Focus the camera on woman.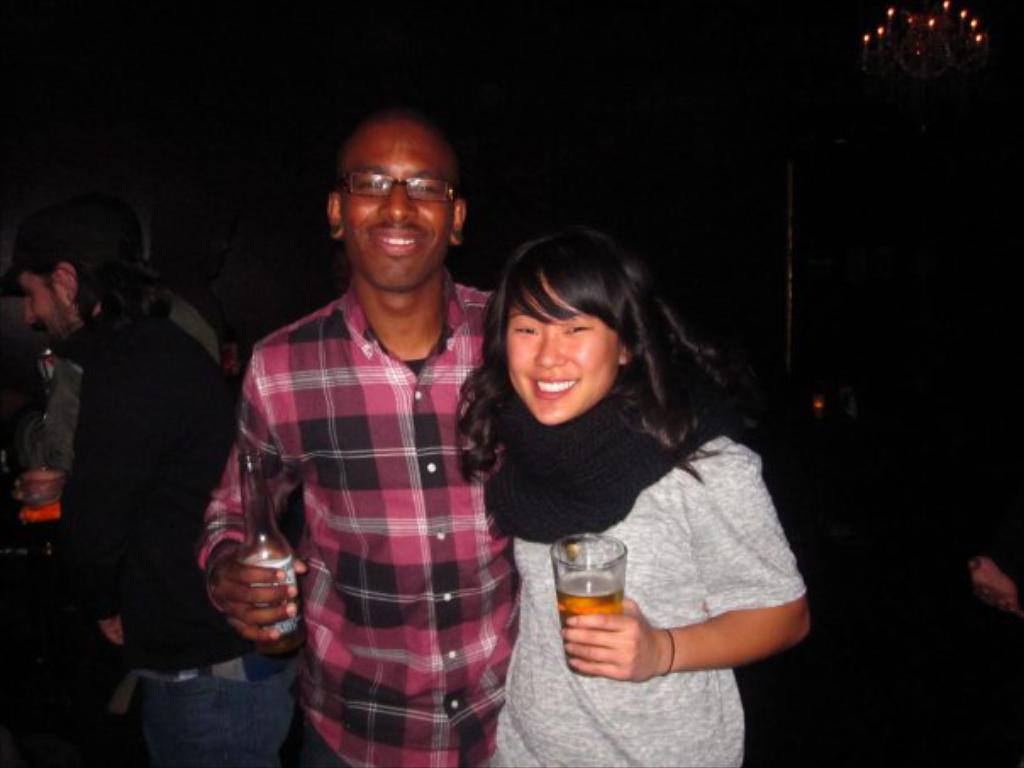
Focus region: BBox(444, 217, 800, 710).
